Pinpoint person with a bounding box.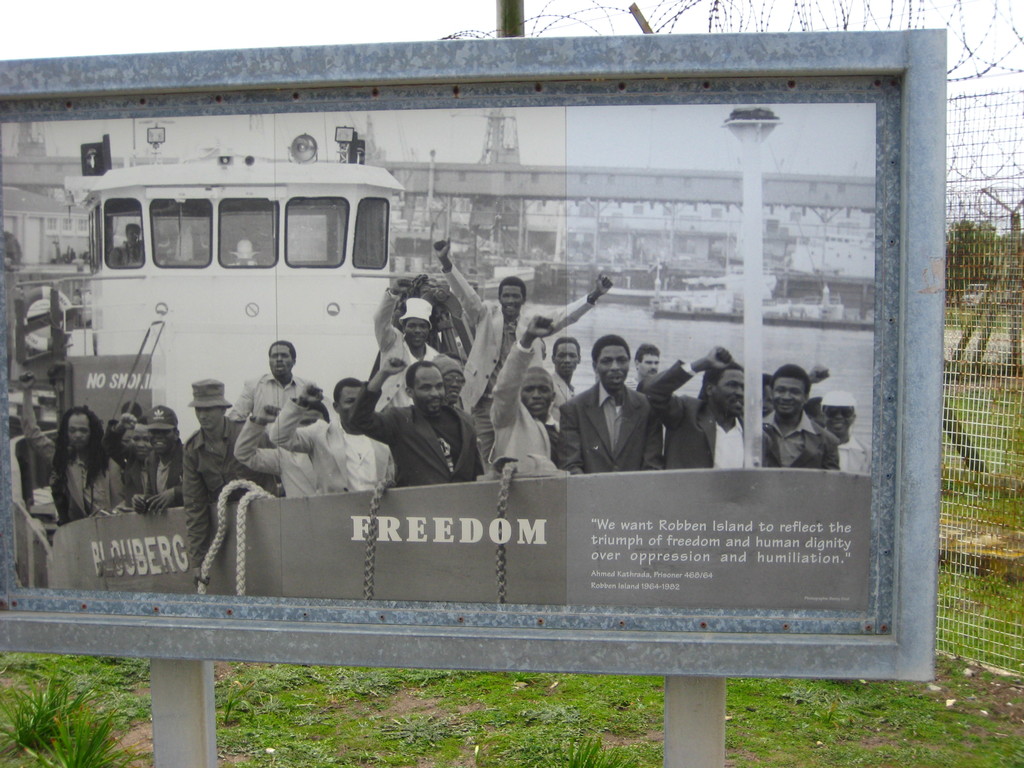
crop(639, 344, 753, 468).
